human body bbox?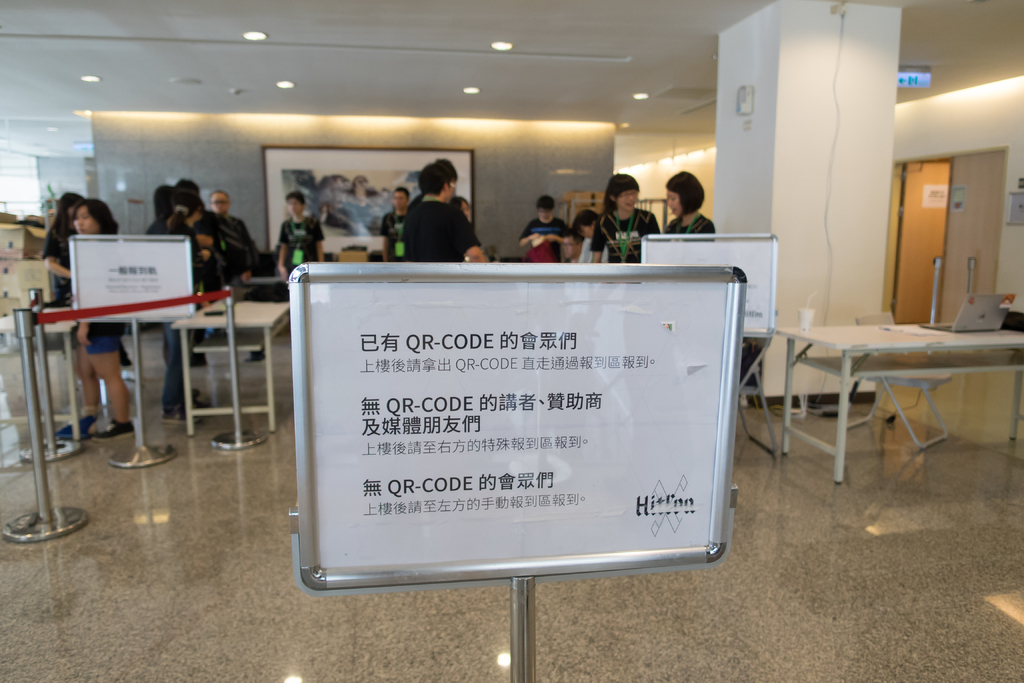
377:188:412:262
